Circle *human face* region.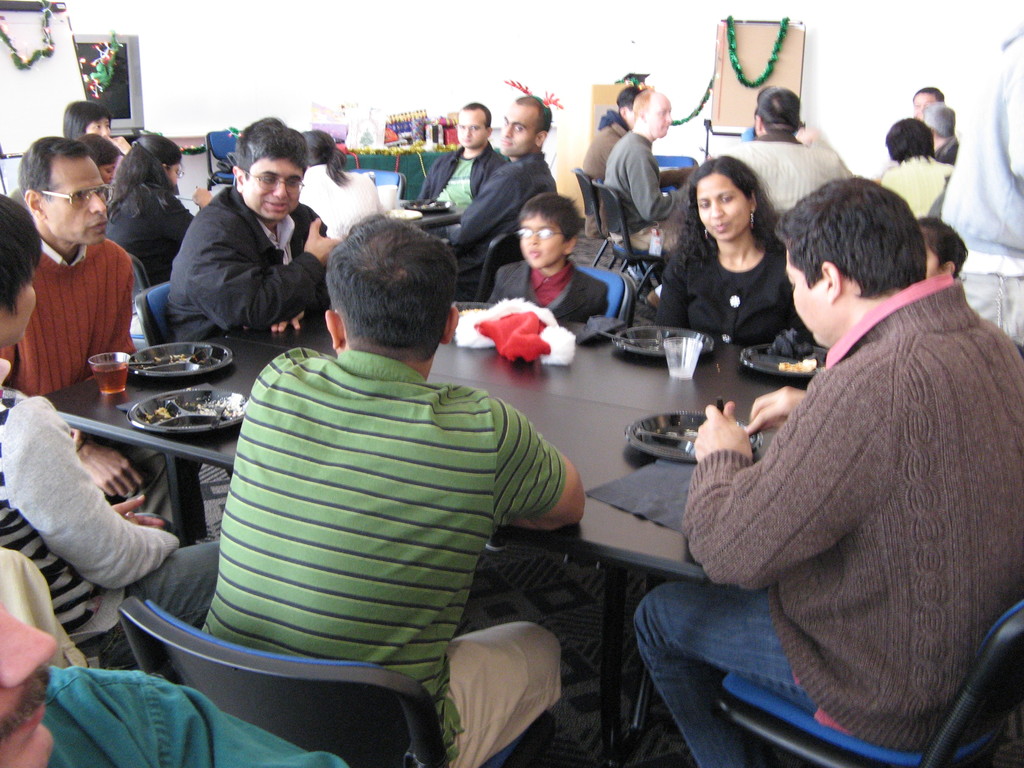
Region: 911,93,935,115.
